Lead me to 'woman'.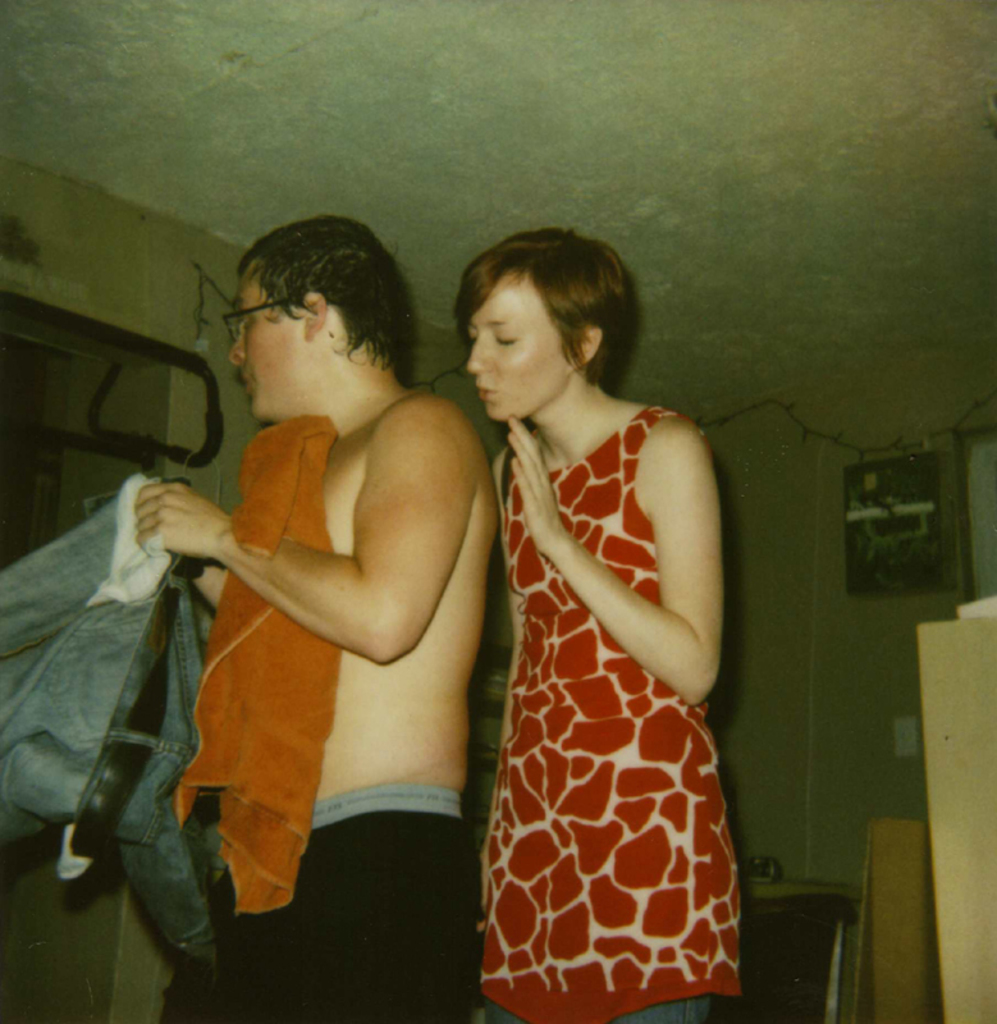
Lead to [410, 214, 772, 1023].
